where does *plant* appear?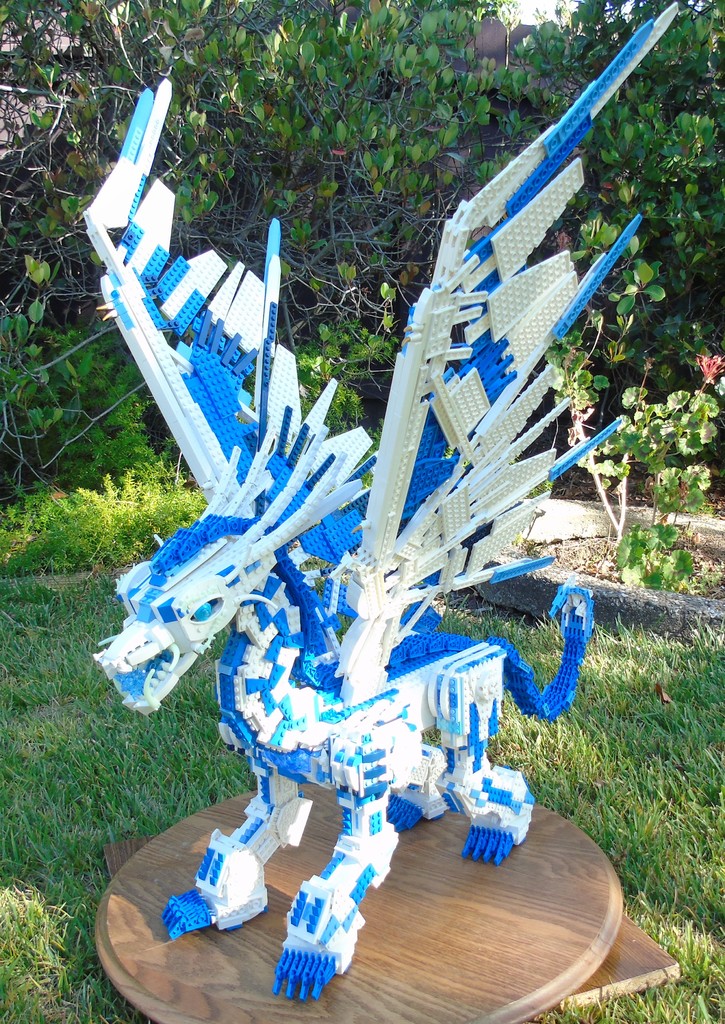
Appears at (x1=0, y1=389, x2=209, y2=578).
